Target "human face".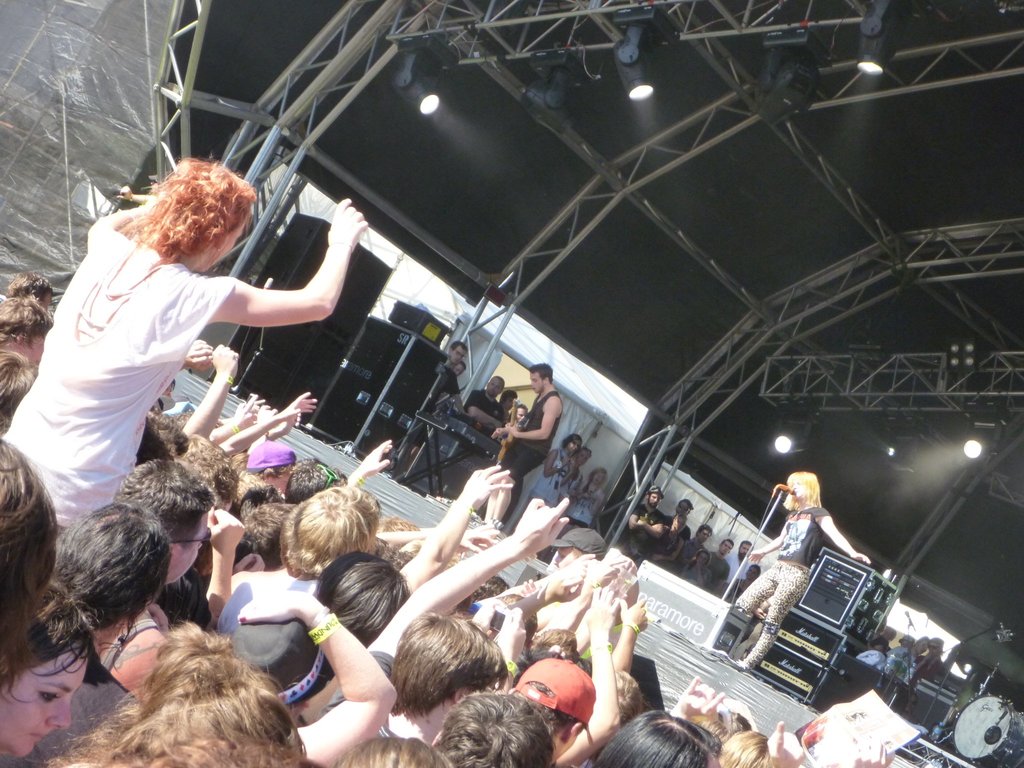
Target region: [left=591, top=472, right=601, bottom=486].
